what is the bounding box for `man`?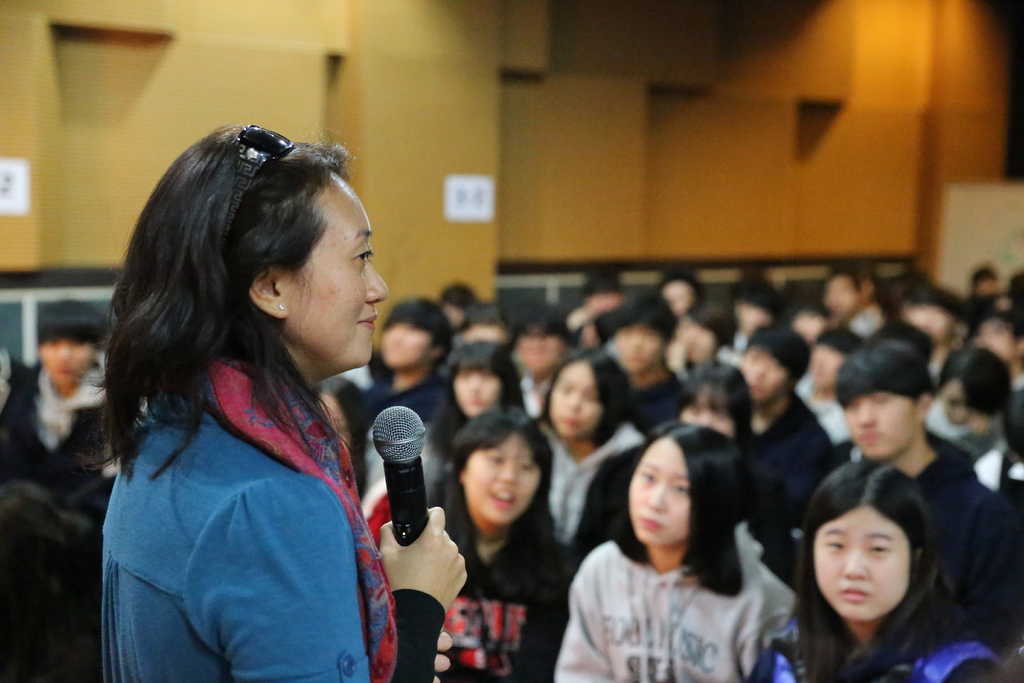
(819,261,890,363).
